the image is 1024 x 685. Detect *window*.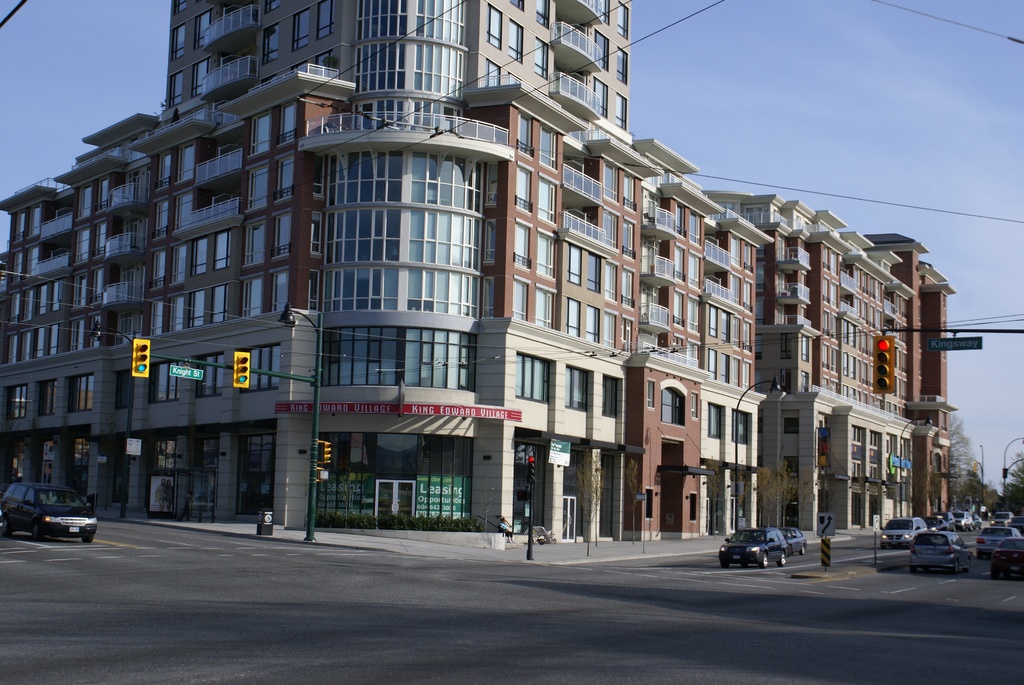
Detection: 594:82:608:116.
